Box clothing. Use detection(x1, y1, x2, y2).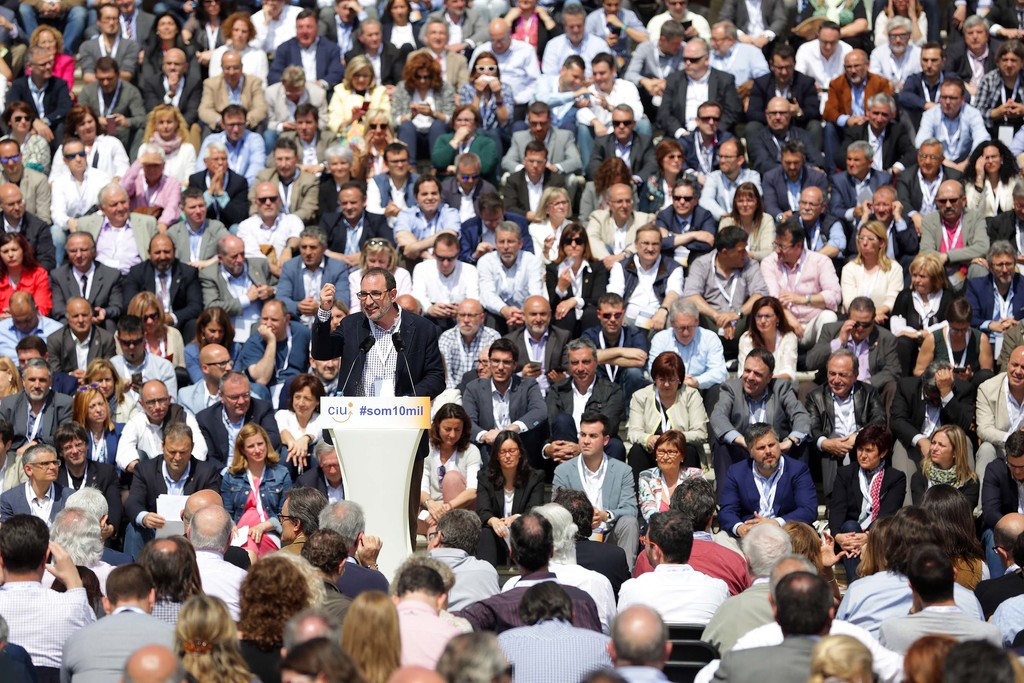
detection(840, 259, 909, 334).
